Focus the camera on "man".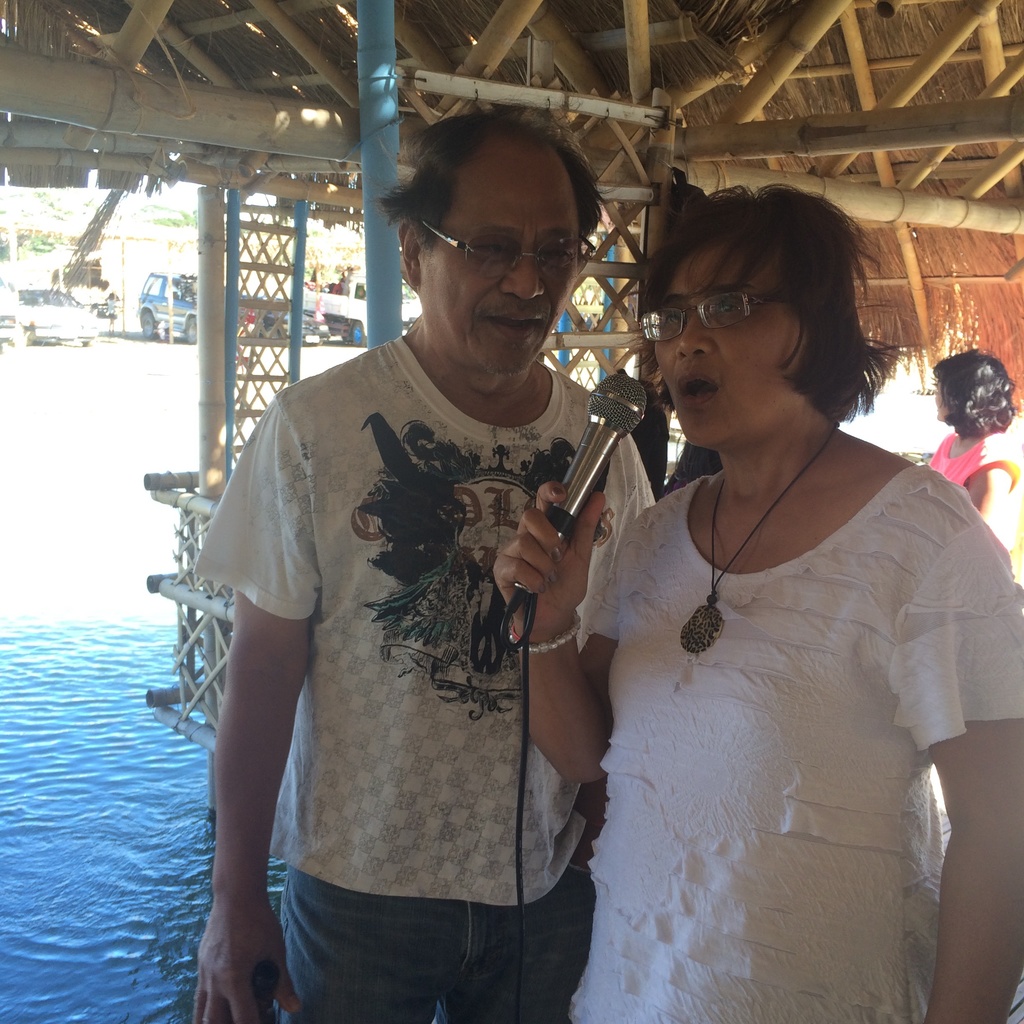
Focus region: box(191, 104, 672, 1017).
